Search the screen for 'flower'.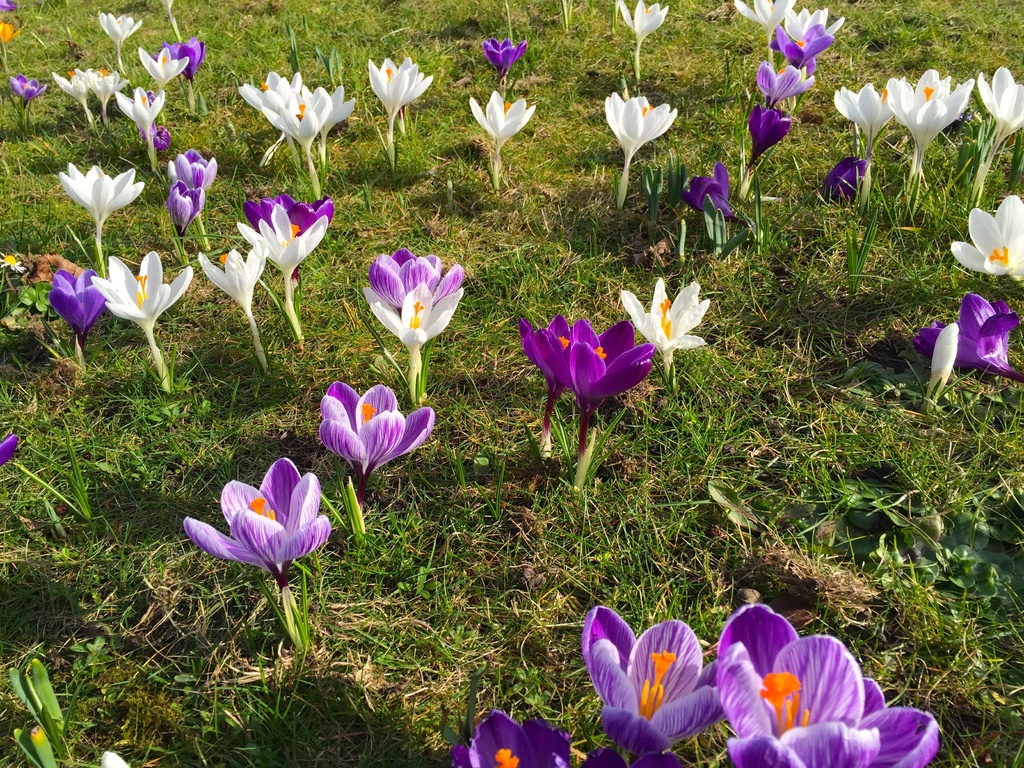
Found at region(304, 84, 357, 138).
